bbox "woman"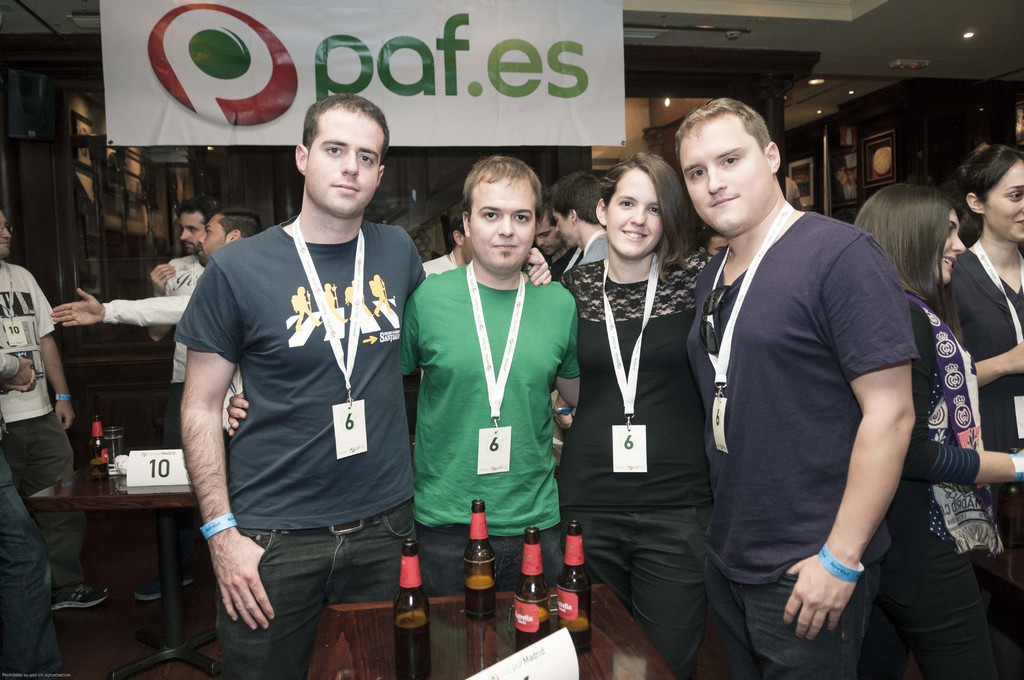
select_region(554, 147, 713, 679)
